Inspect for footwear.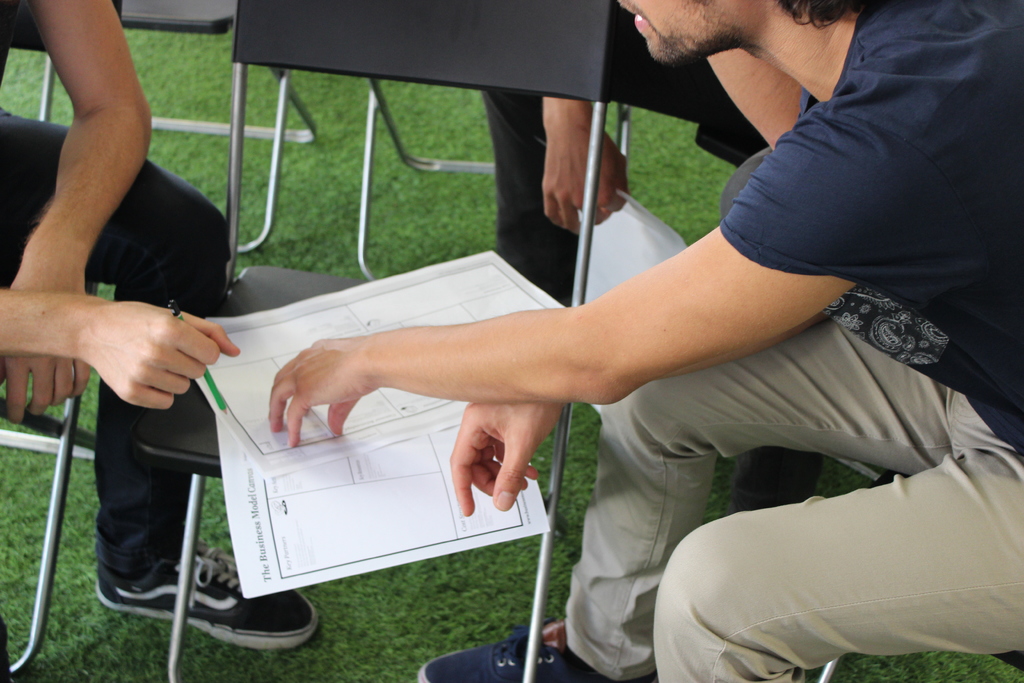
Inspection: (x1=95, y1=541, x2=321, y2=652).
